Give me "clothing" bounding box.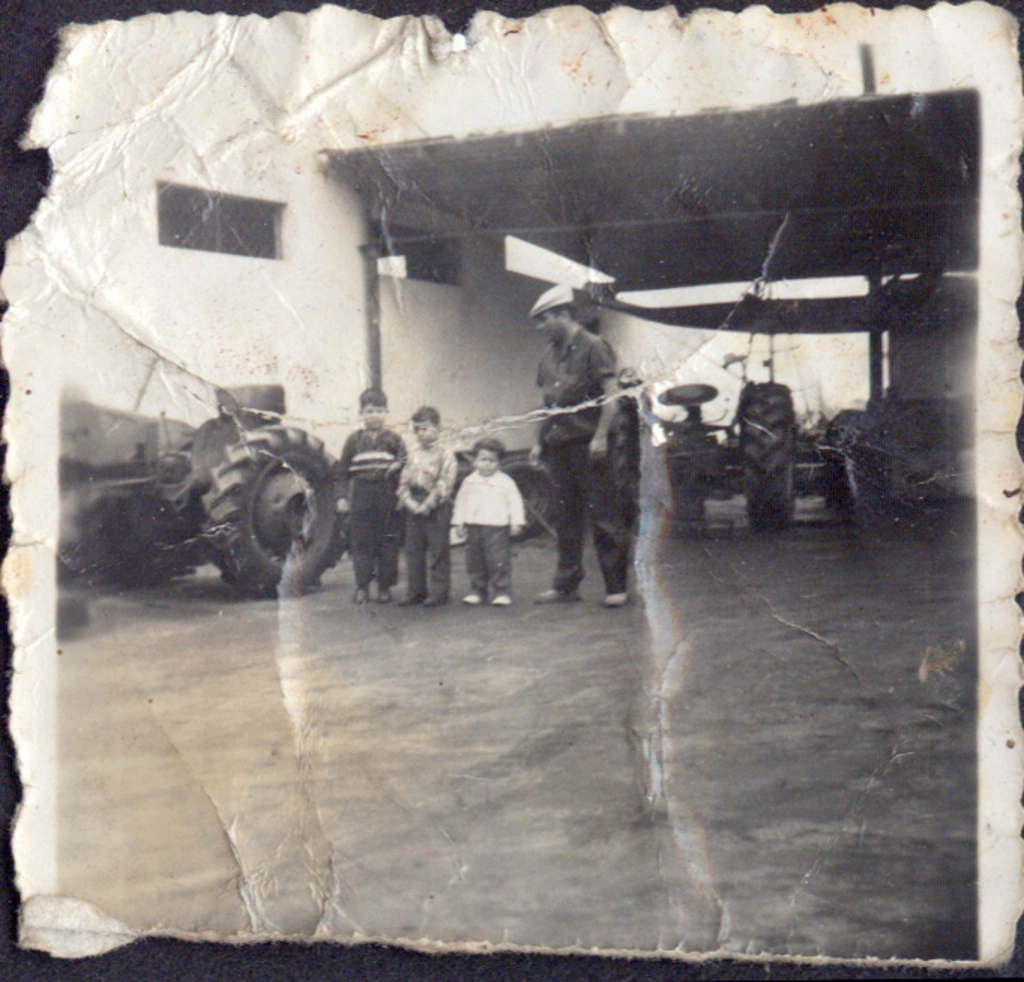
pyautogui.locateOnScreen(533, 312, 637, 601).
